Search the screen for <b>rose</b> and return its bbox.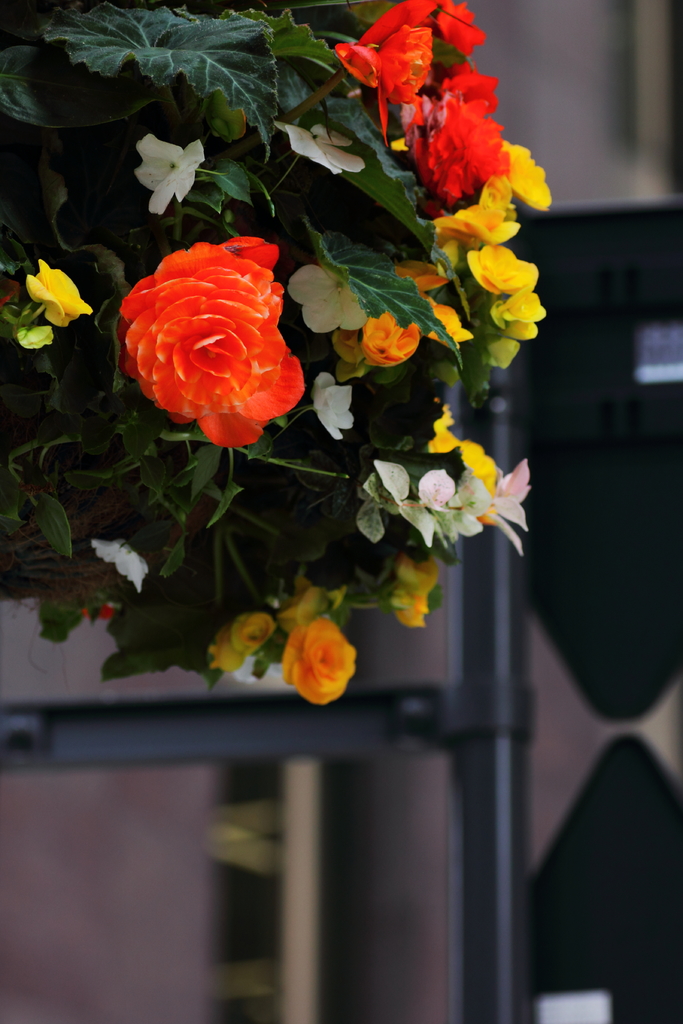
Found: region(23, 262, 95, 332).
